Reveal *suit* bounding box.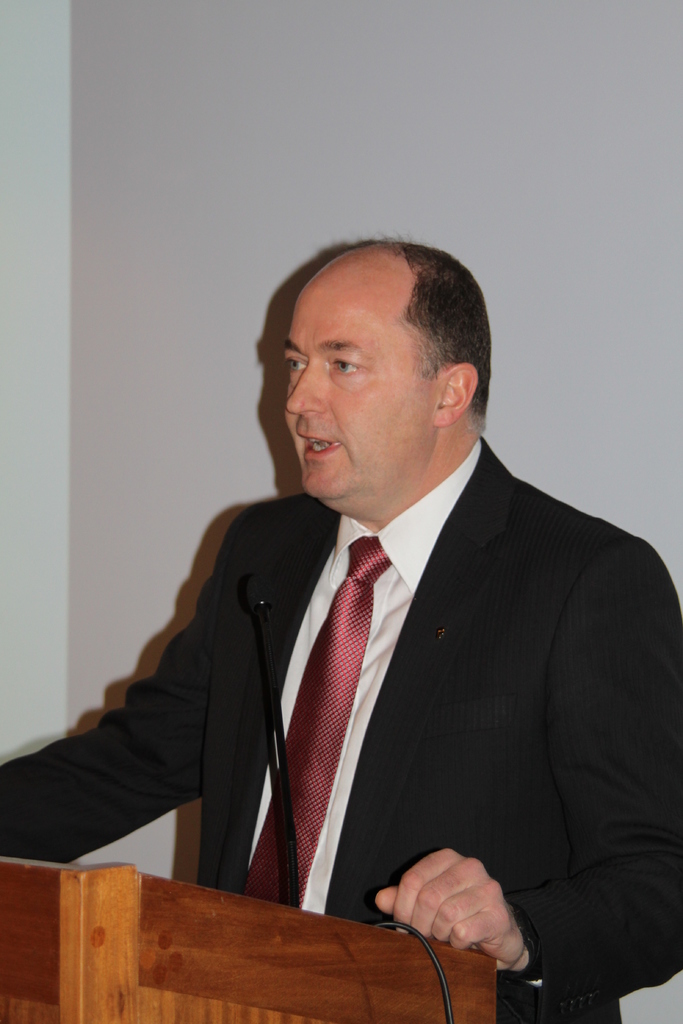
Revealed: [0,433,682,1023].
